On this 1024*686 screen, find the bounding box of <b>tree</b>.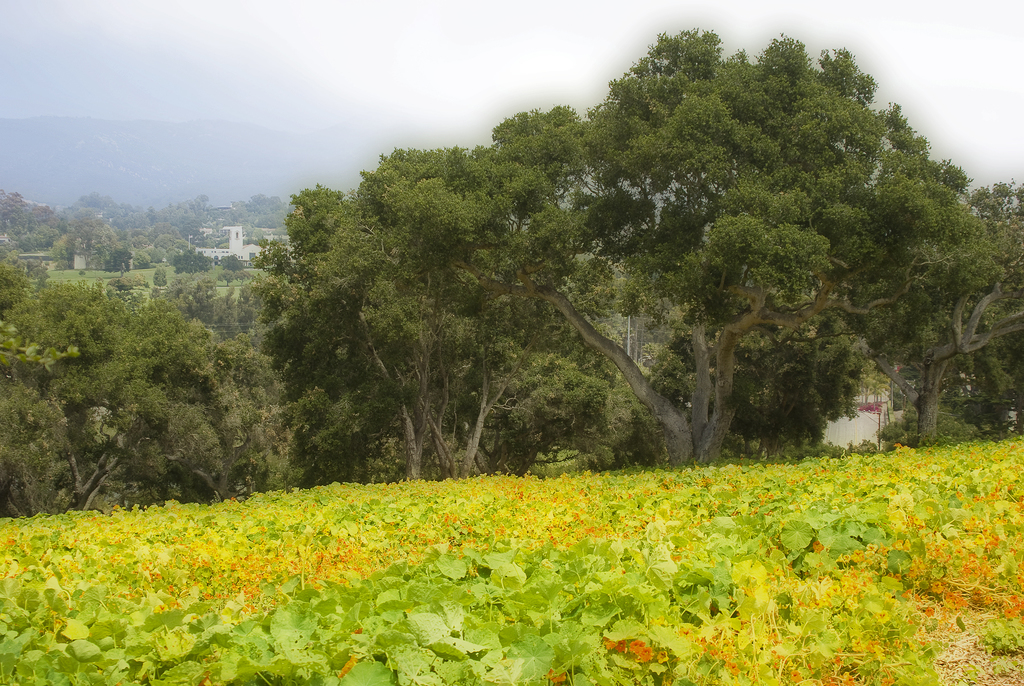
Bounding box: (950,176,1021,261).
